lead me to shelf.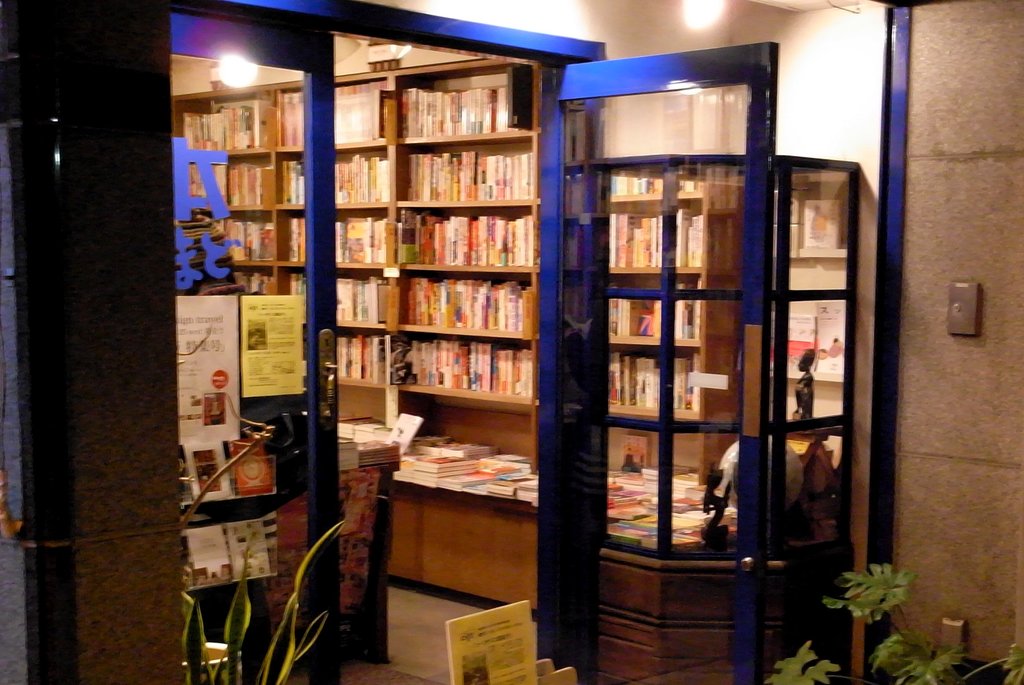
Lead to {"left": 673, "top": 286, "right": 701, "bottom": 338}.
